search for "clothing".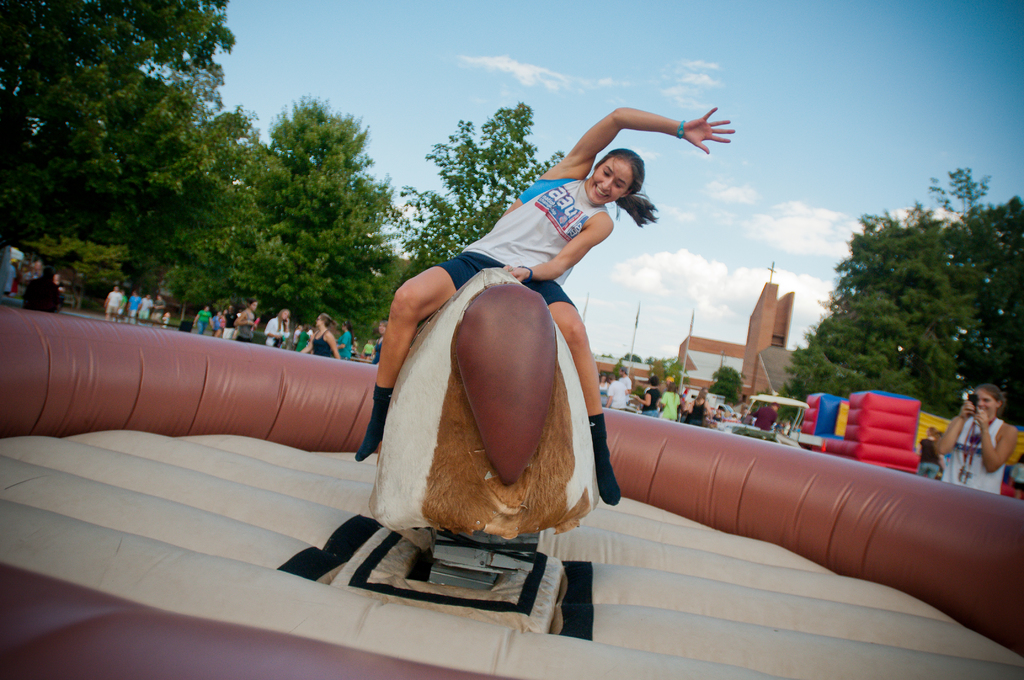
Found at box=[28, 271, 70, 315].
